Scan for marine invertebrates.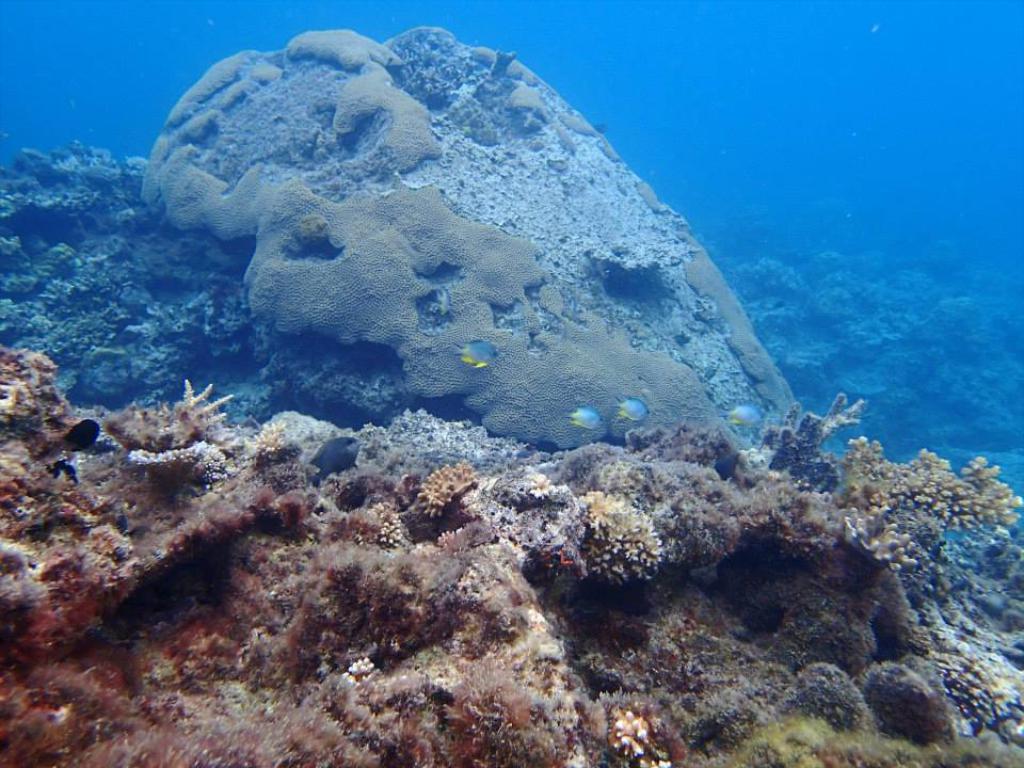
Scan result: x1=742 y1=381 x2=905 y2=501.
